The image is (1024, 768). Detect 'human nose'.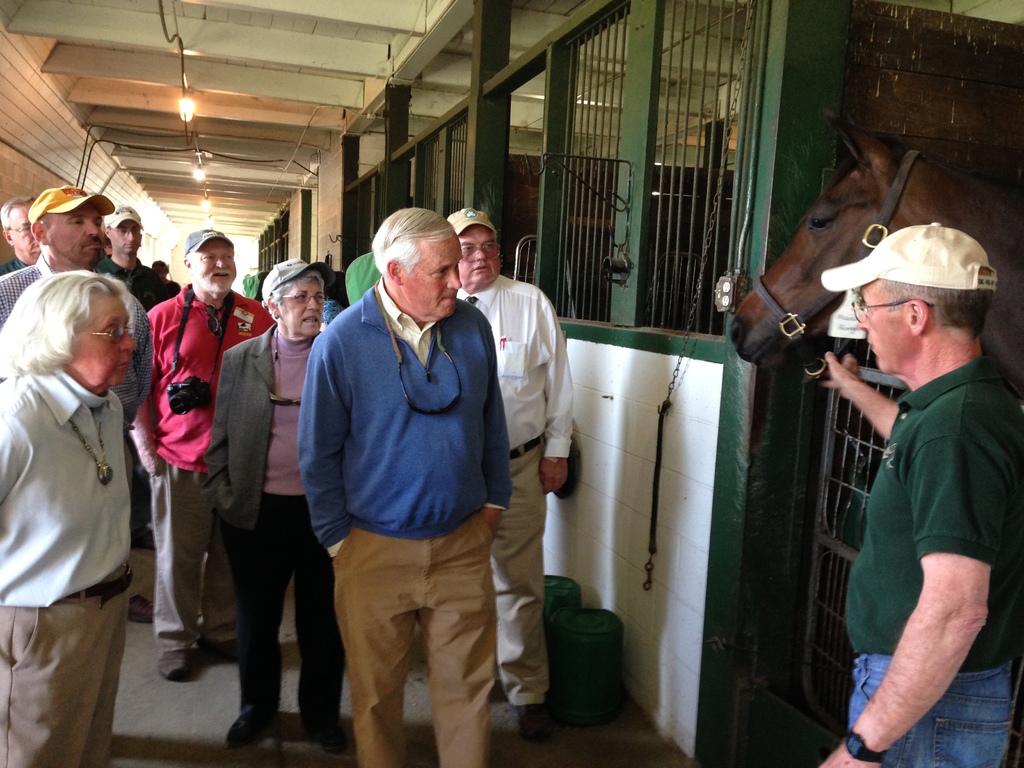
Detection: left=128, top=232, right=136, bottom=243.
